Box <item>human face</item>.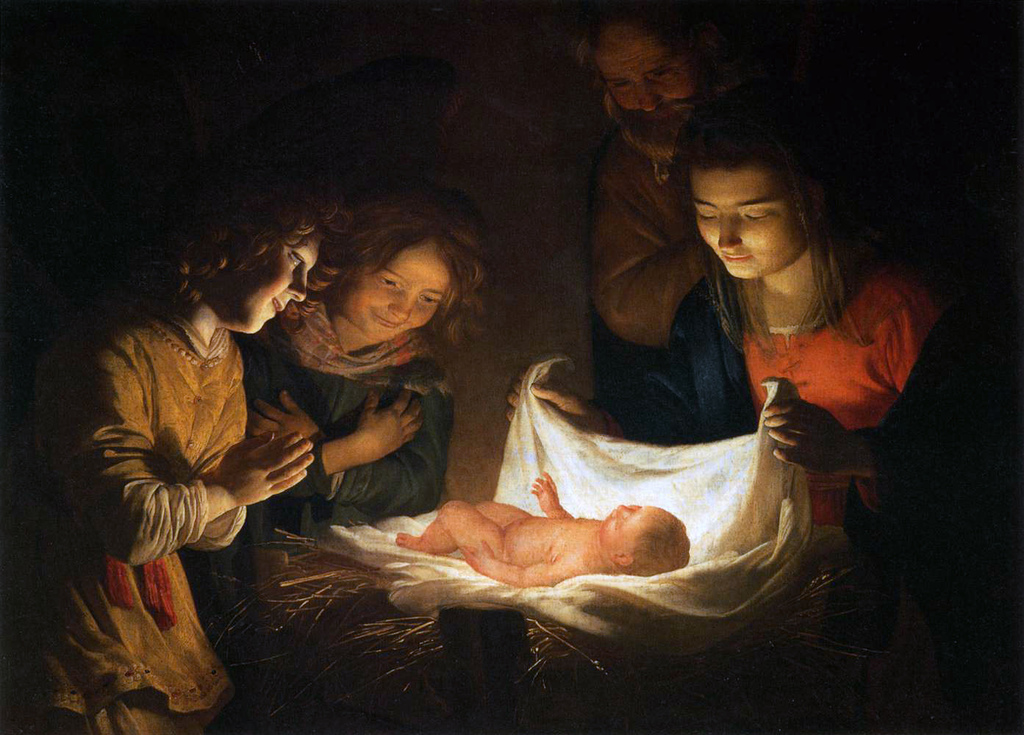
bbox=[591, 29, 708, 142].
